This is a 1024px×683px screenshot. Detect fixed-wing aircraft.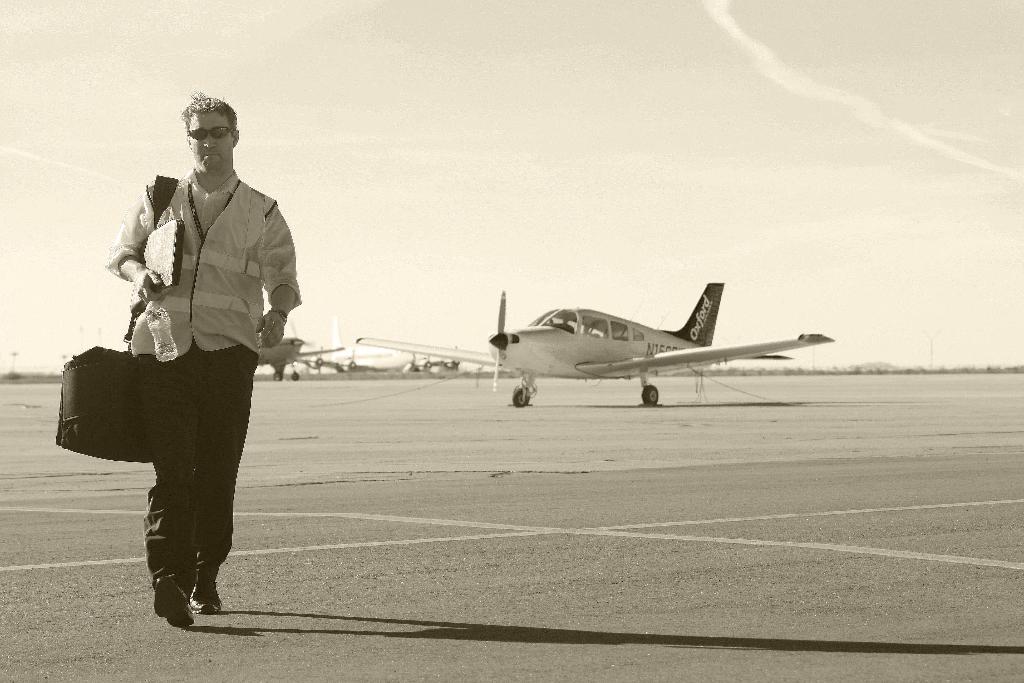
bbox=(255, 322, 340, 381).
